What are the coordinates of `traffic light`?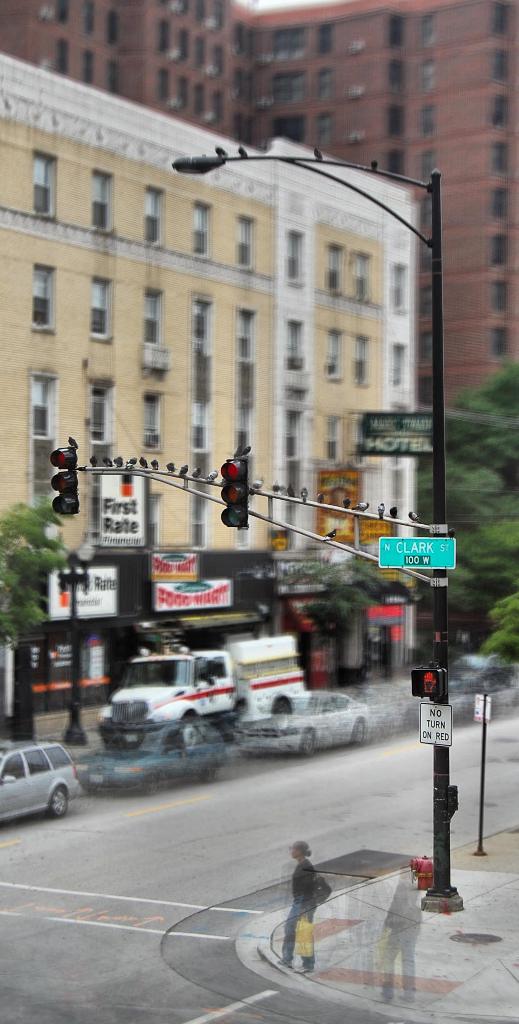
detection(50, 441, 80, 518).
